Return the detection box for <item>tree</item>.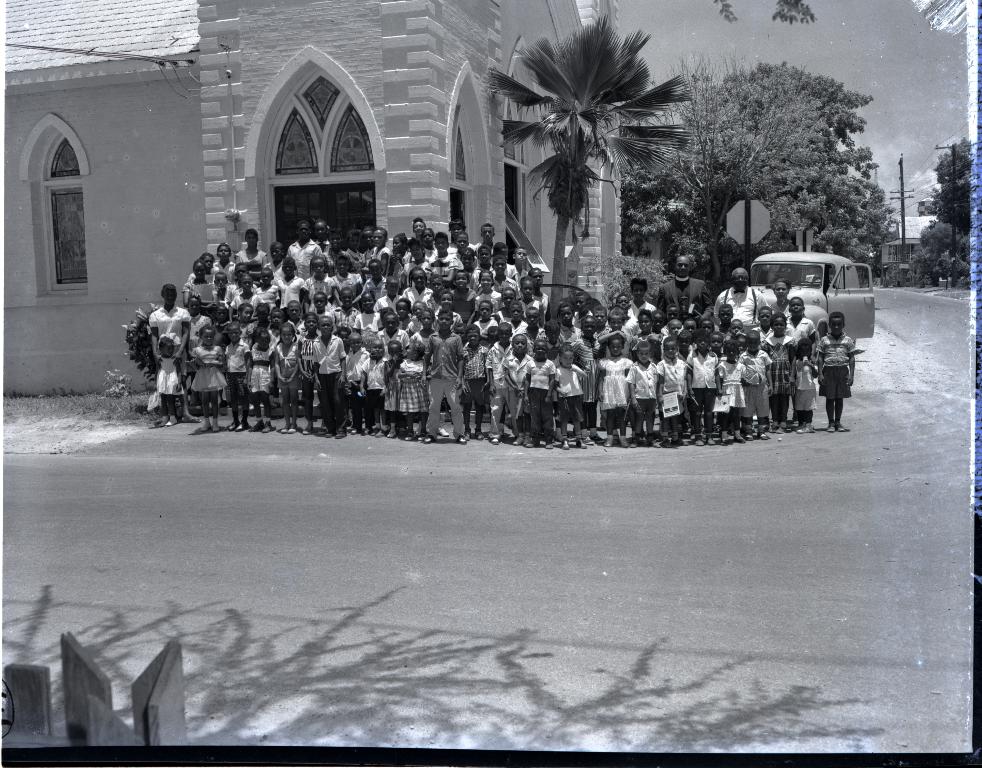
934, 136, 979, 235.
